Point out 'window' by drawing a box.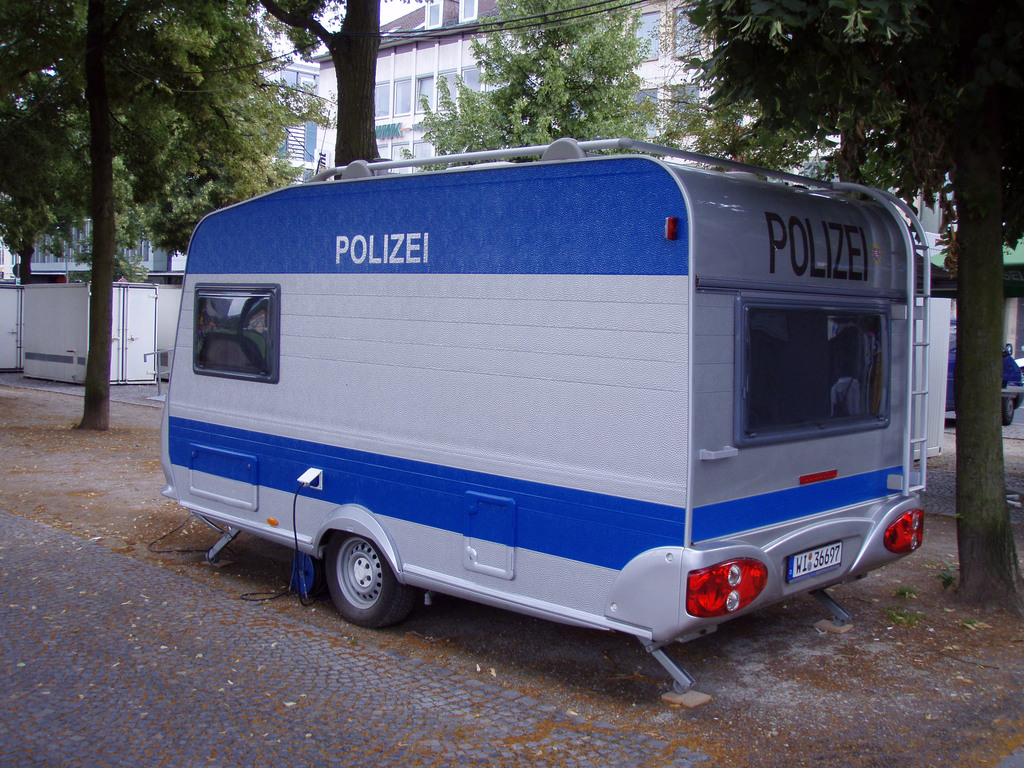
(273,118,312,163).
